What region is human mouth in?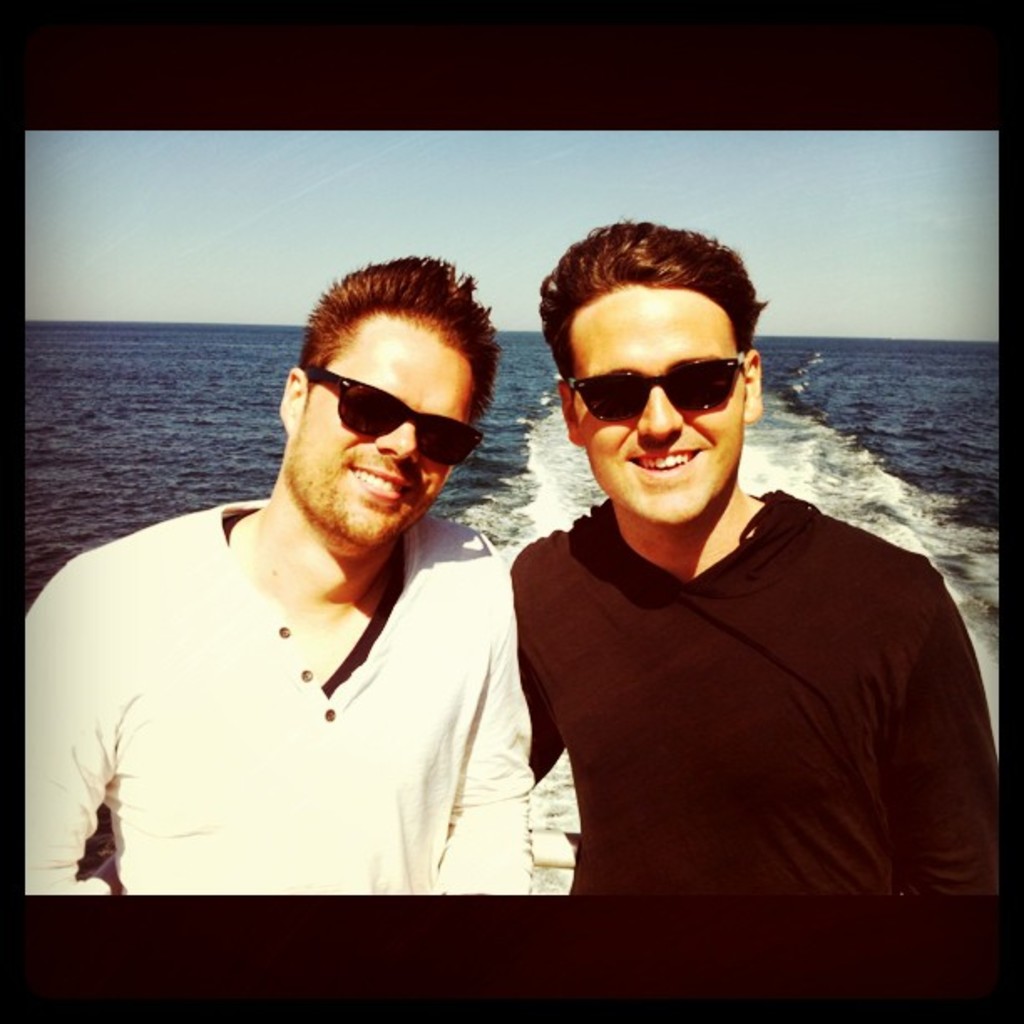
left=626, top=450, right=699, bottom=482.
